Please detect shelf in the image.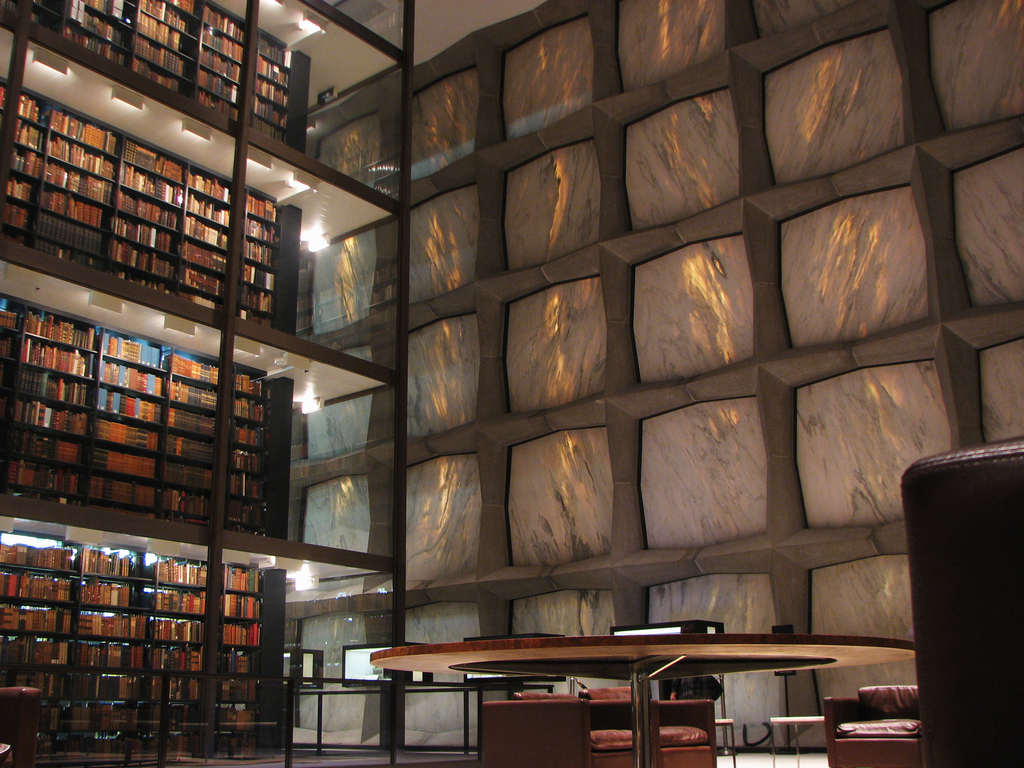
crop(0, 307, 19, 332).
